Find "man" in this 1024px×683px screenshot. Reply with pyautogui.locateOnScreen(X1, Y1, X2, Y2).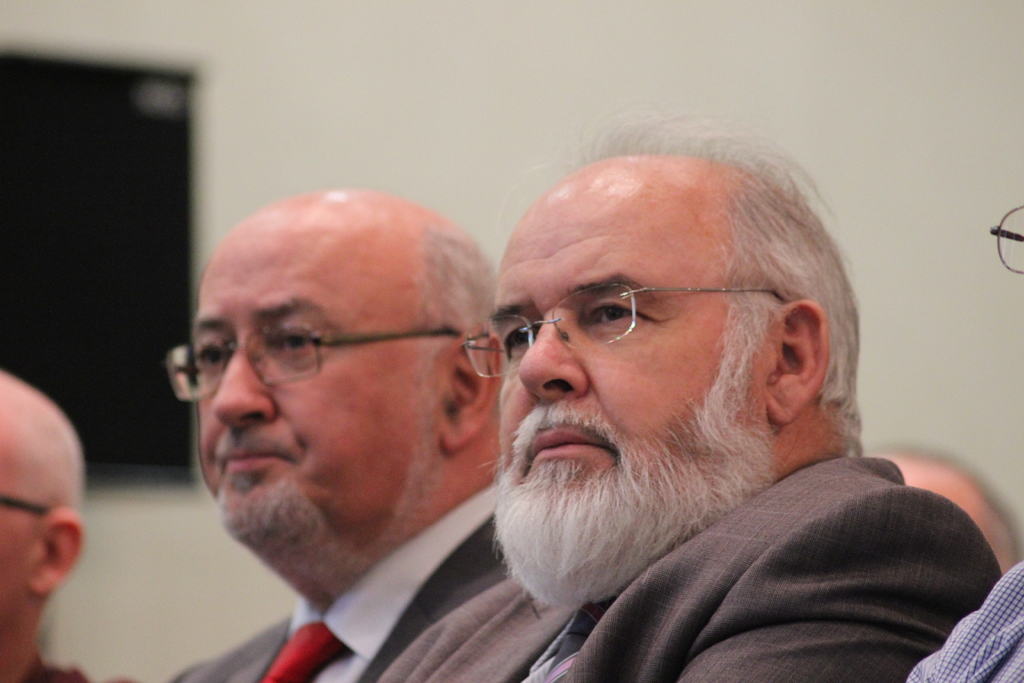
pyautogui.locateOnScreen(0, 365, 153, 682).
